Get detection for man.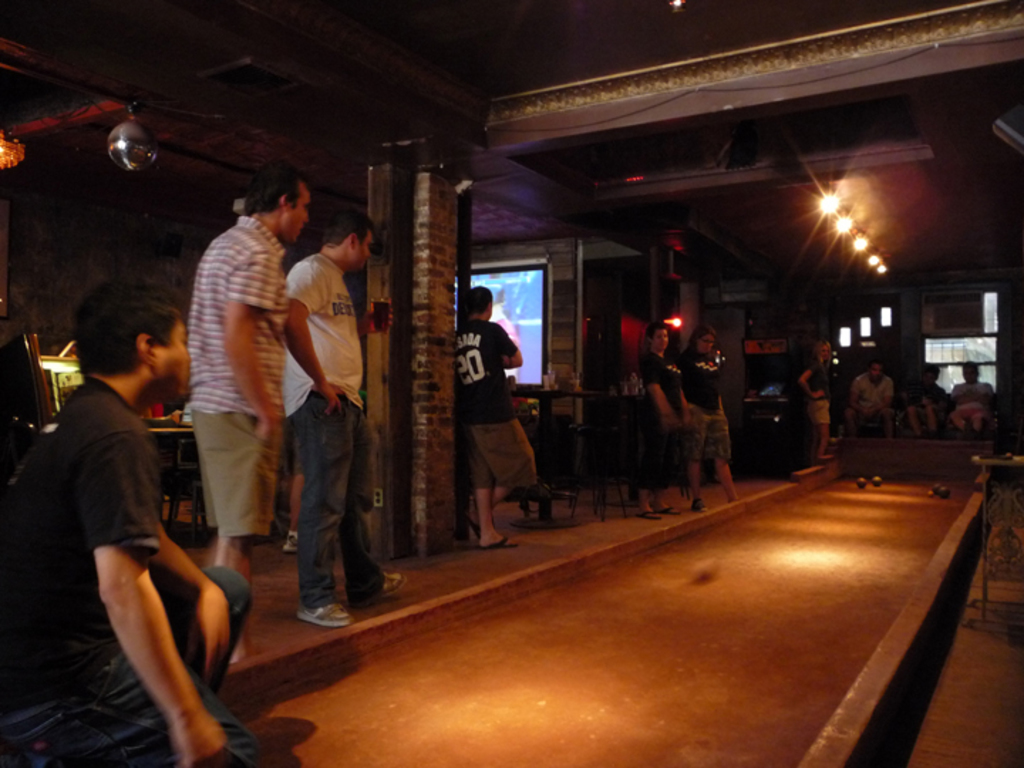
Detection: locate(454, 284, 538, 550).
